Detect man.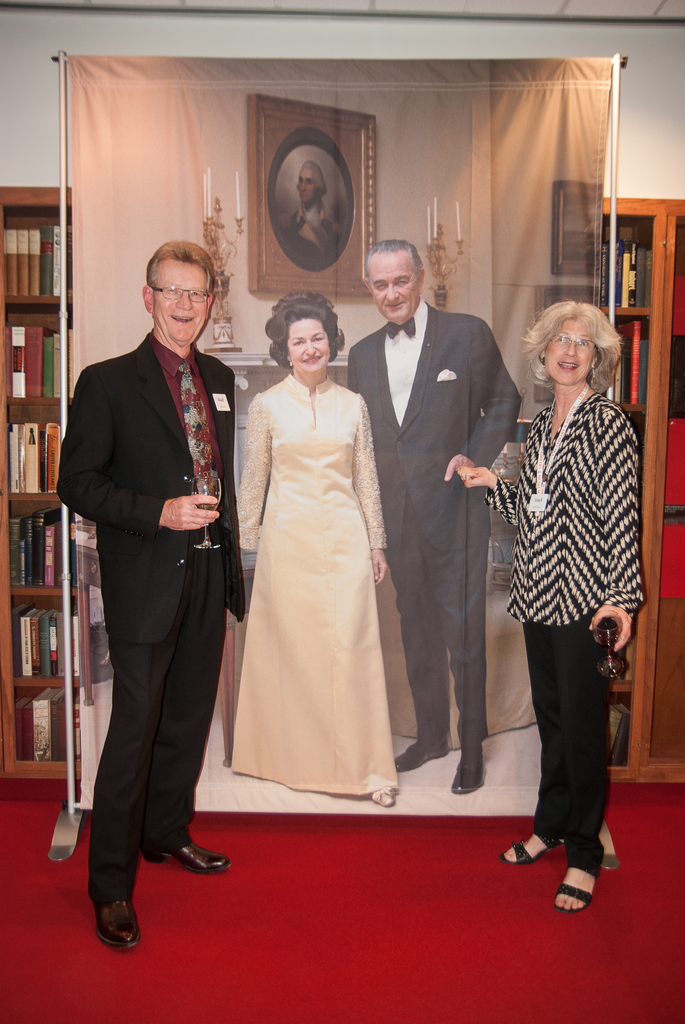
Detected at x1=344, y1=239, x2=528, y2=795.
